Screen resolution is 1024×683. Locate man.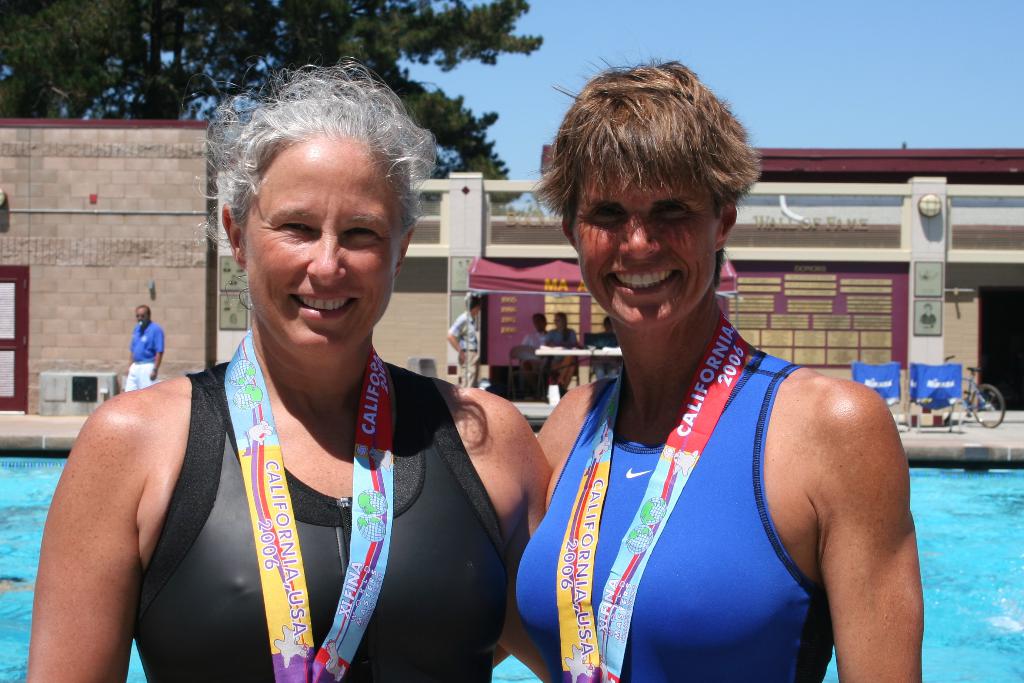
select_region(438, 91, 915, 664).
